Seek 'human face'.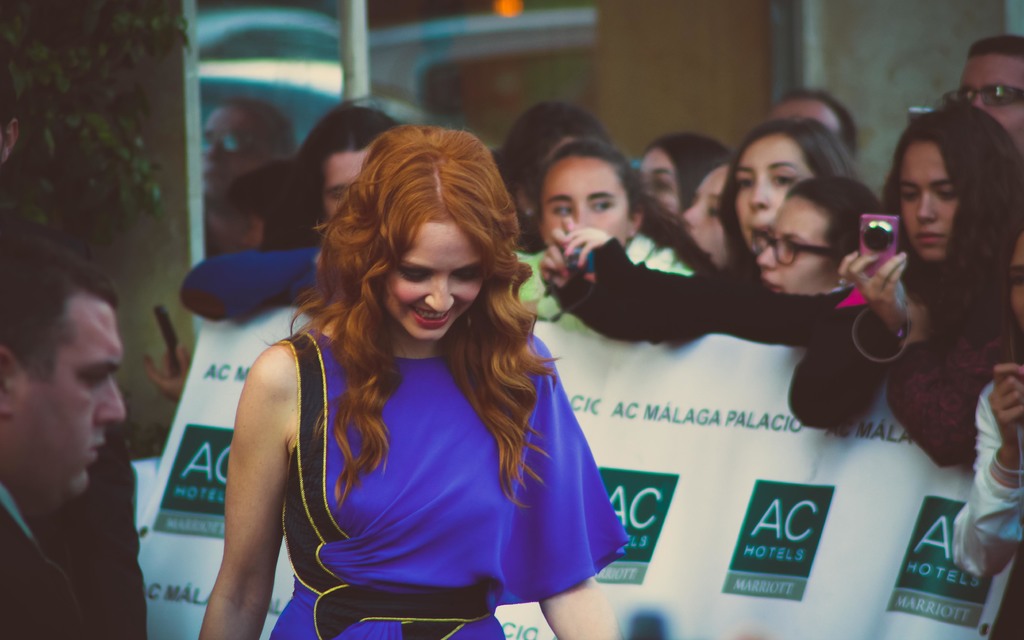
x1=12 y1=298 x2=125 y2=497.
